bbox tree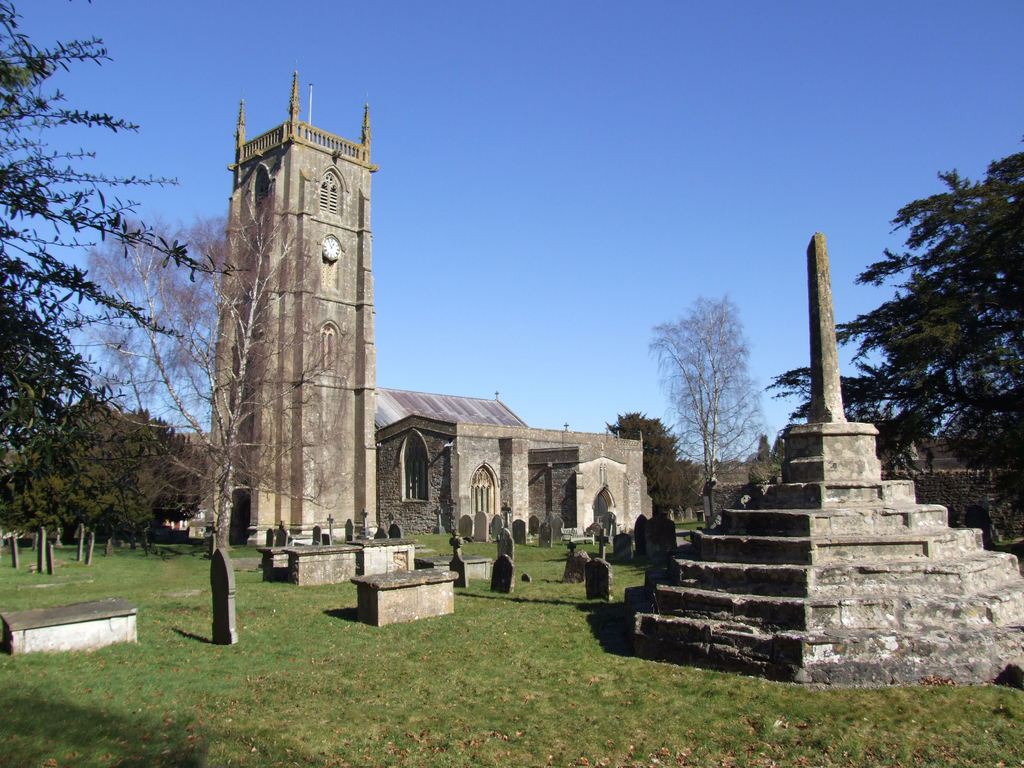
[751,460,776,490]
